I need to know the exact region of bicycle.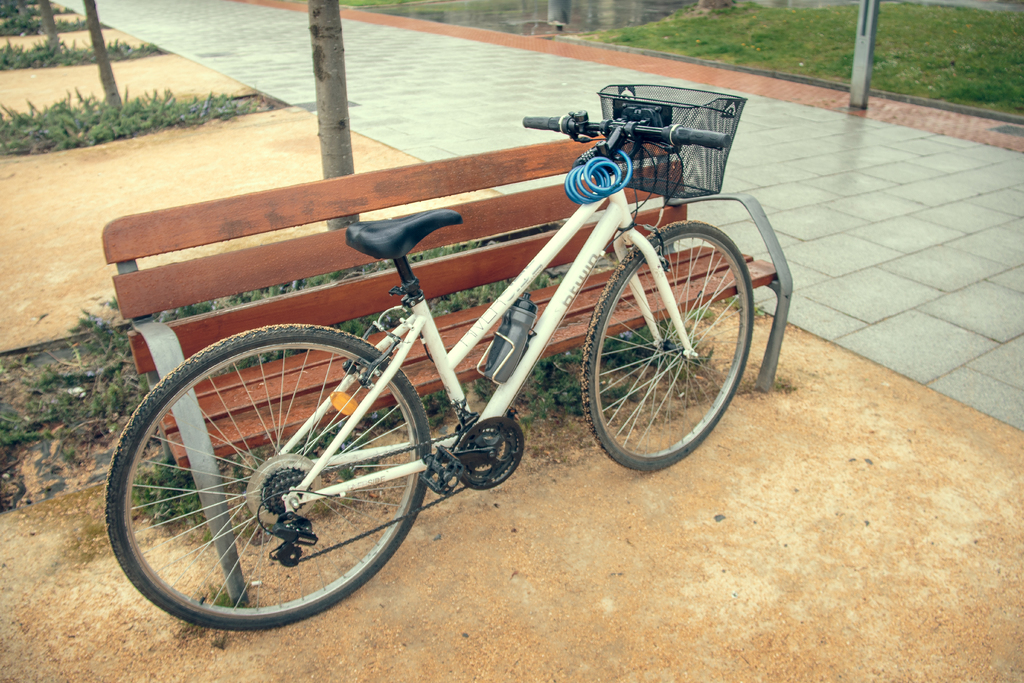
Region: box=[153, 85, 797, 630].
